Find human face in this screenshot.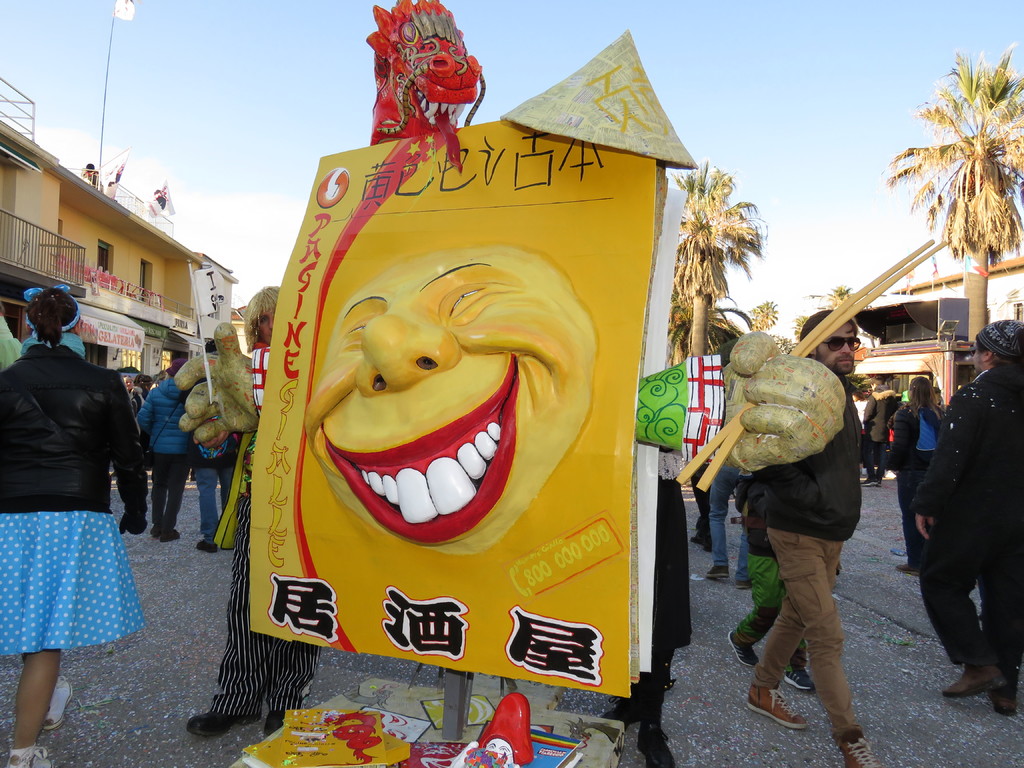
The bounding box for human face is 973 341 989 369.
